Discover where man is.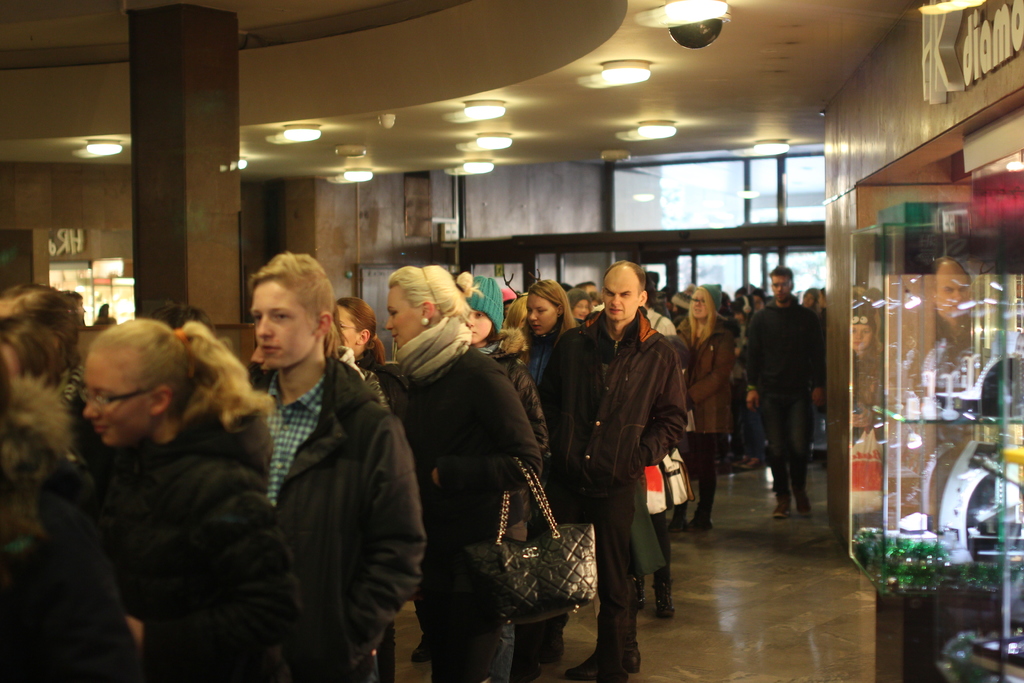
Discovered at bbox(745, 267, 838, 523).
